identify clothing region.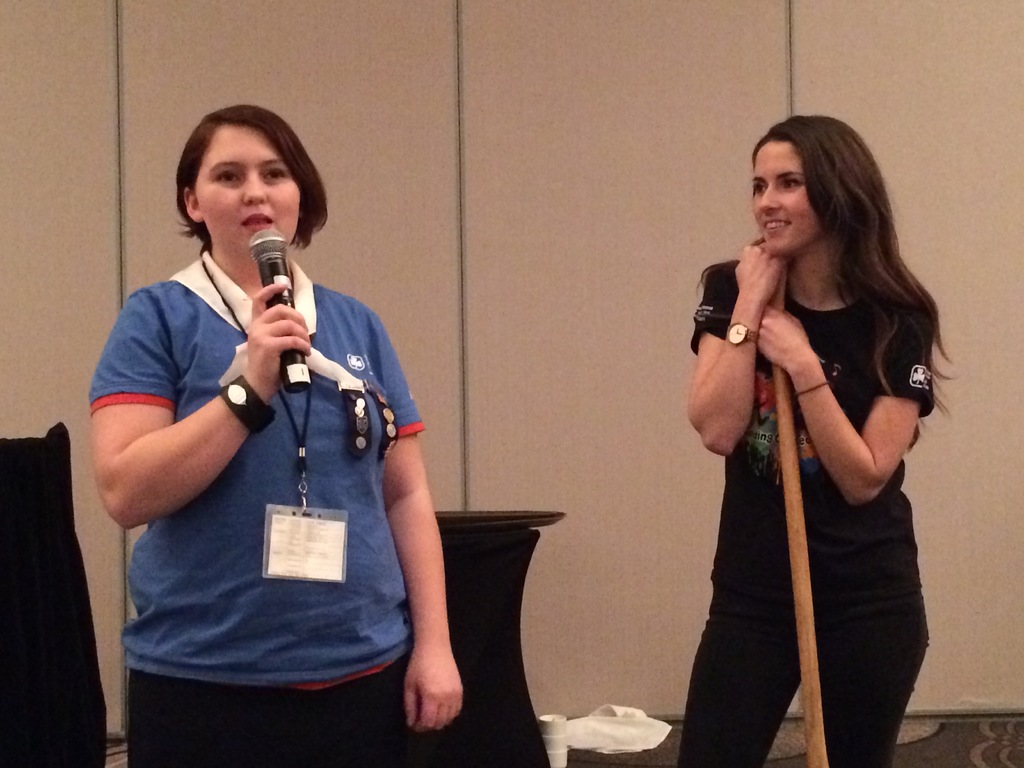
Region: [left=684, top=250, right=937, bottom=767].
